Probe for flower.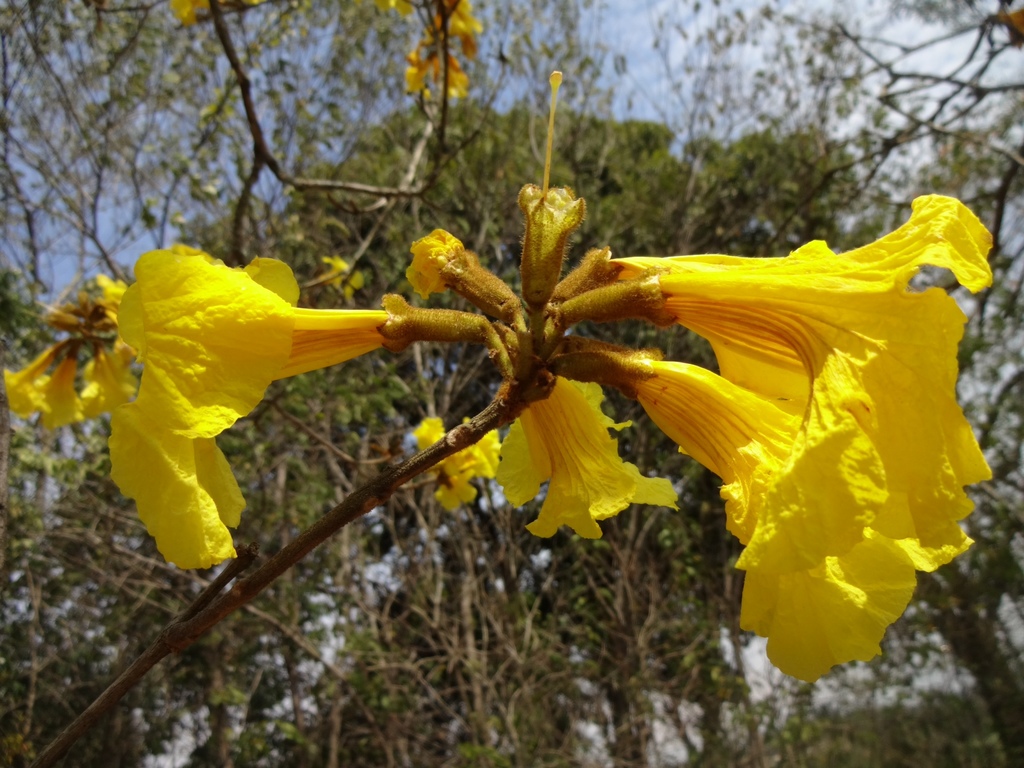
Probe result: (419,414,499,516).
